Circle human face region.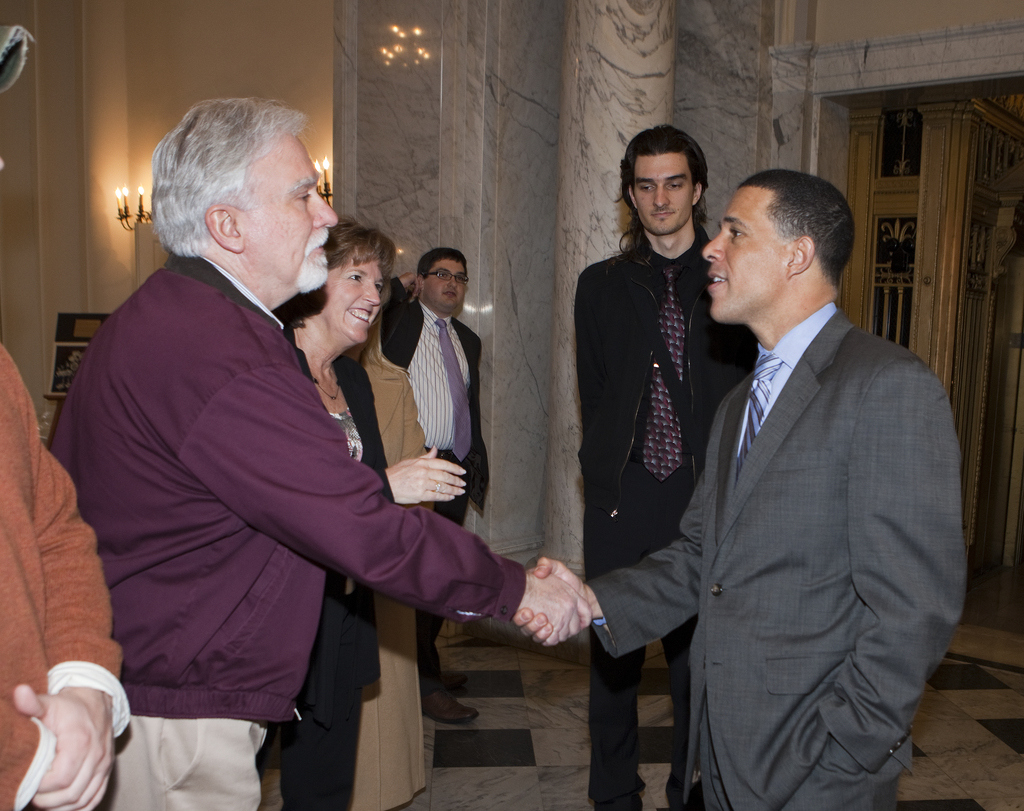
Region: detection(426, 261, 464, 310).
